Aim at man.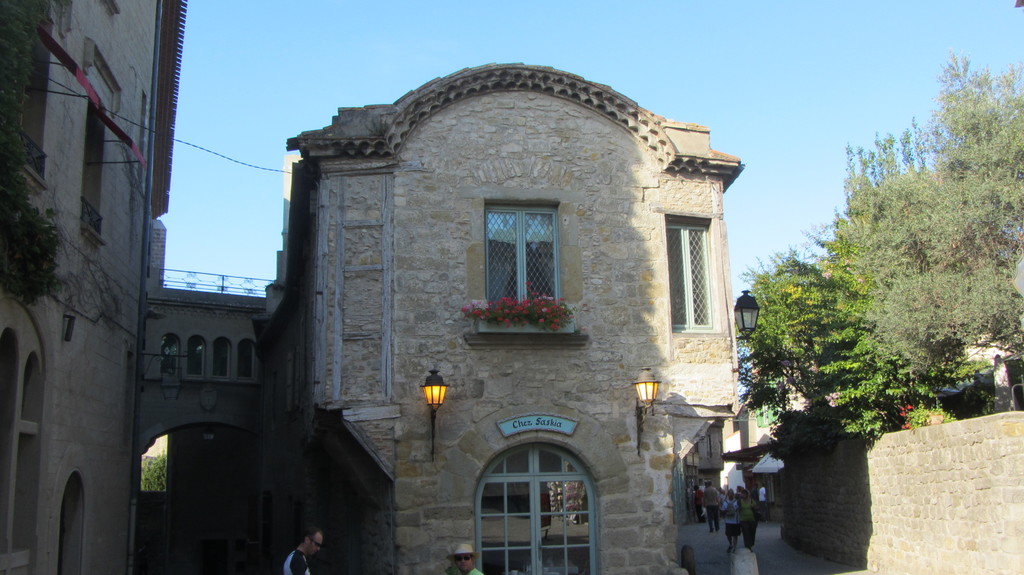
Aimed at rect(284, 528, 326, 574).
